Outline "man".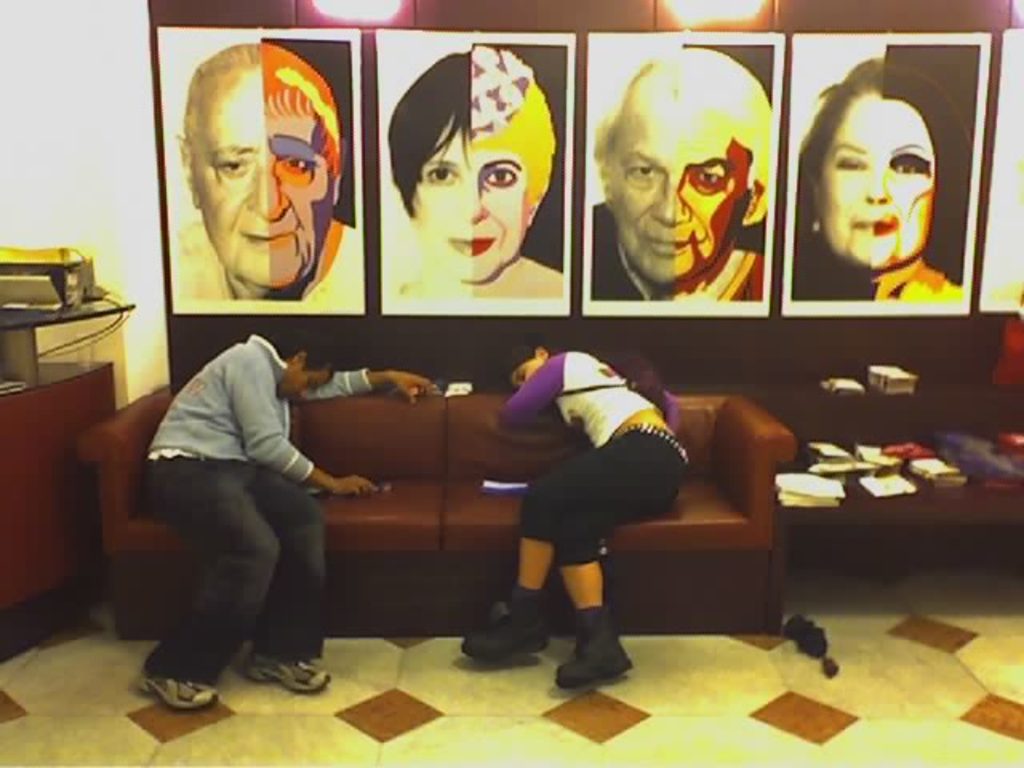
Outline: 592 45 773 302.
